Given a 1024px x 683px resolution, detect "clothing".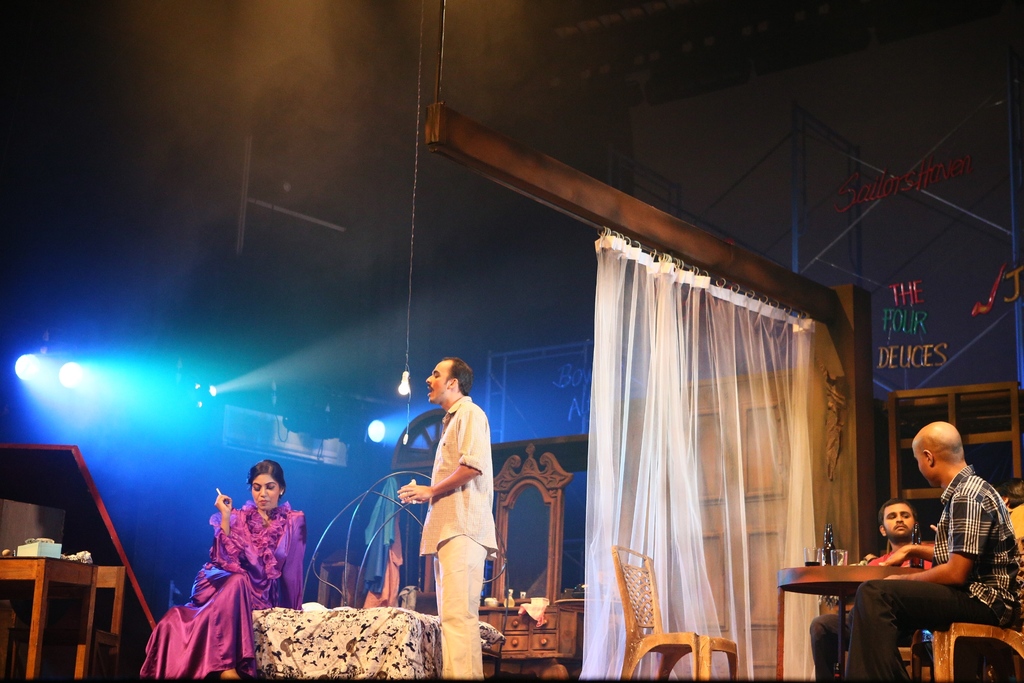
845:465:1019:680.
